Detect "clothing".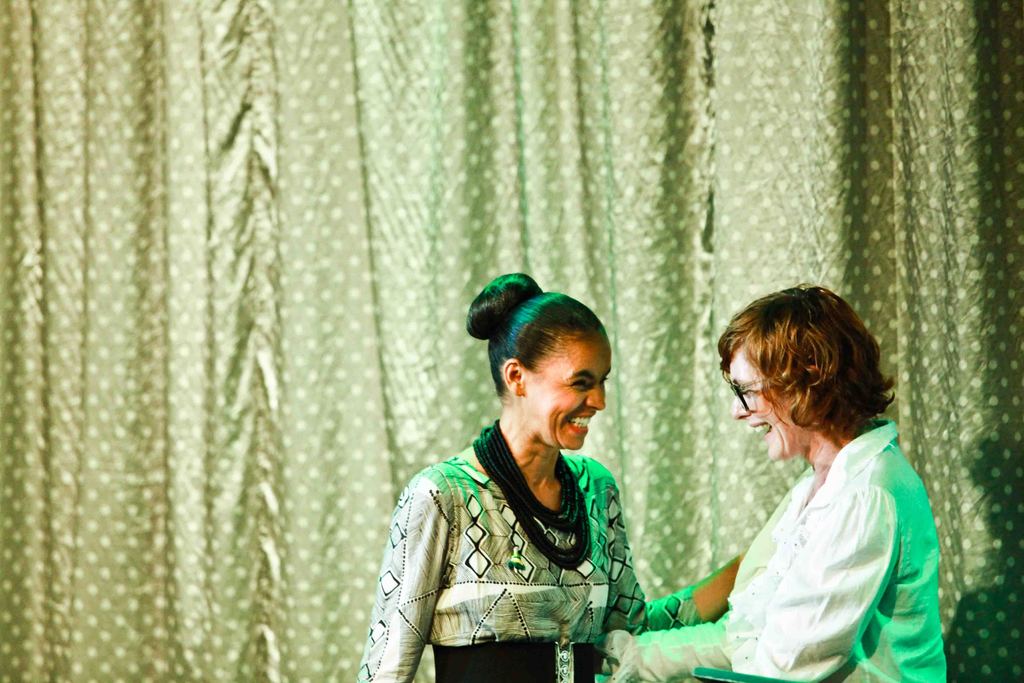
Detected at 358 450 717 682.
